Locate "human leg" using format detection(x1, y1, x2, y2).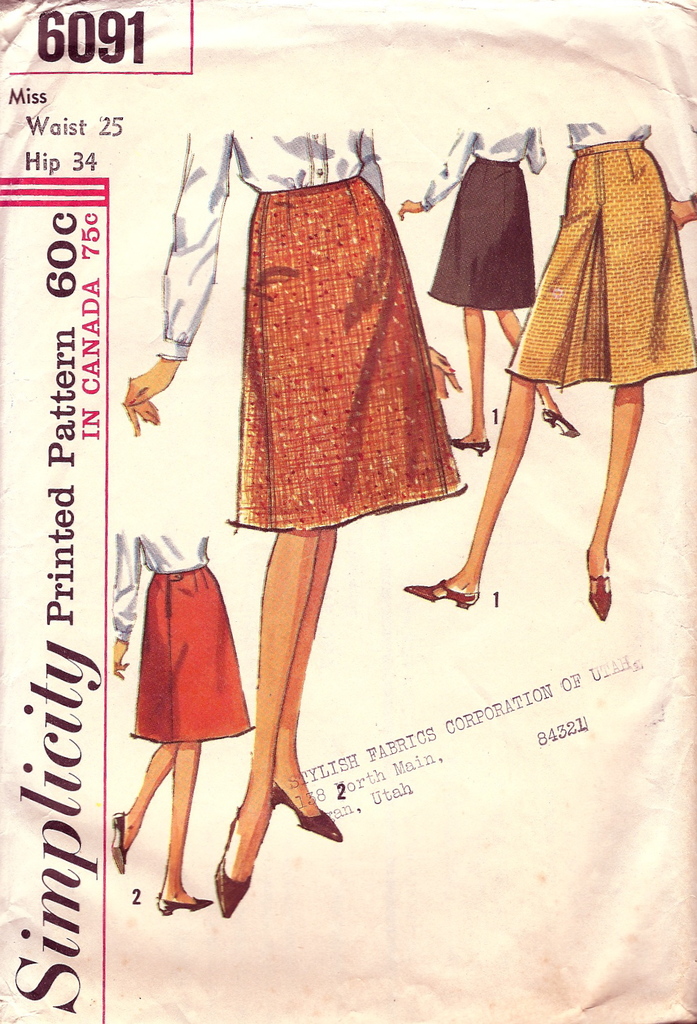
detection(275, 526, 334, 843).
